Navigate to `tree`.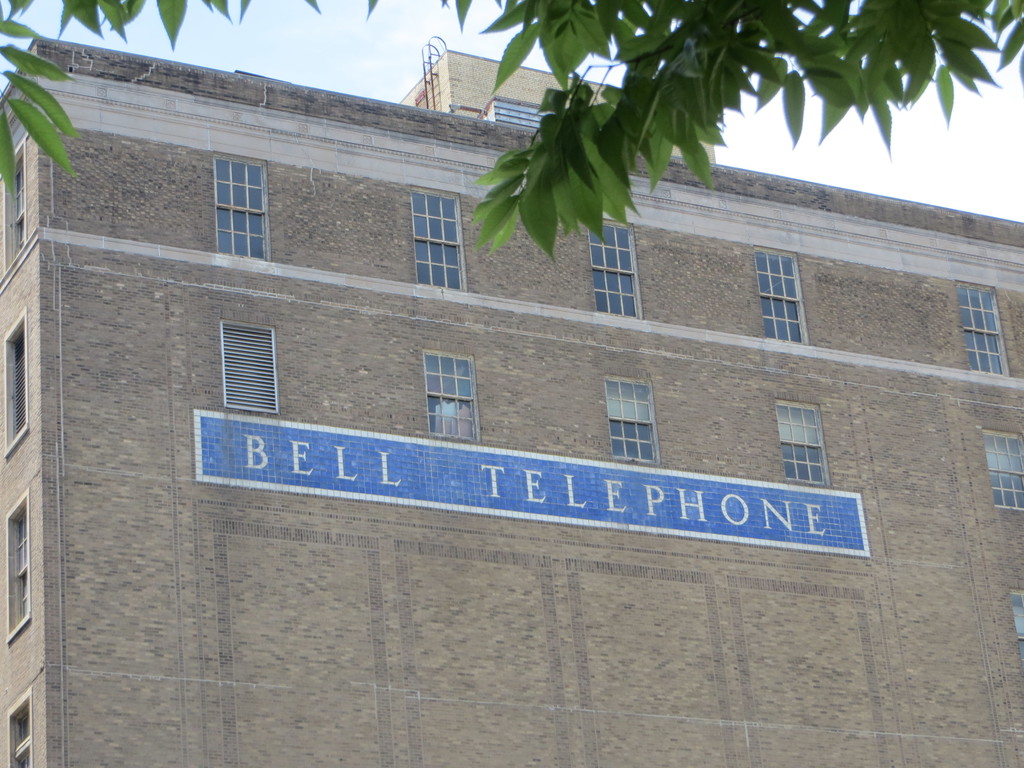
Navigation target: box(2, 12, 1023, 266).
